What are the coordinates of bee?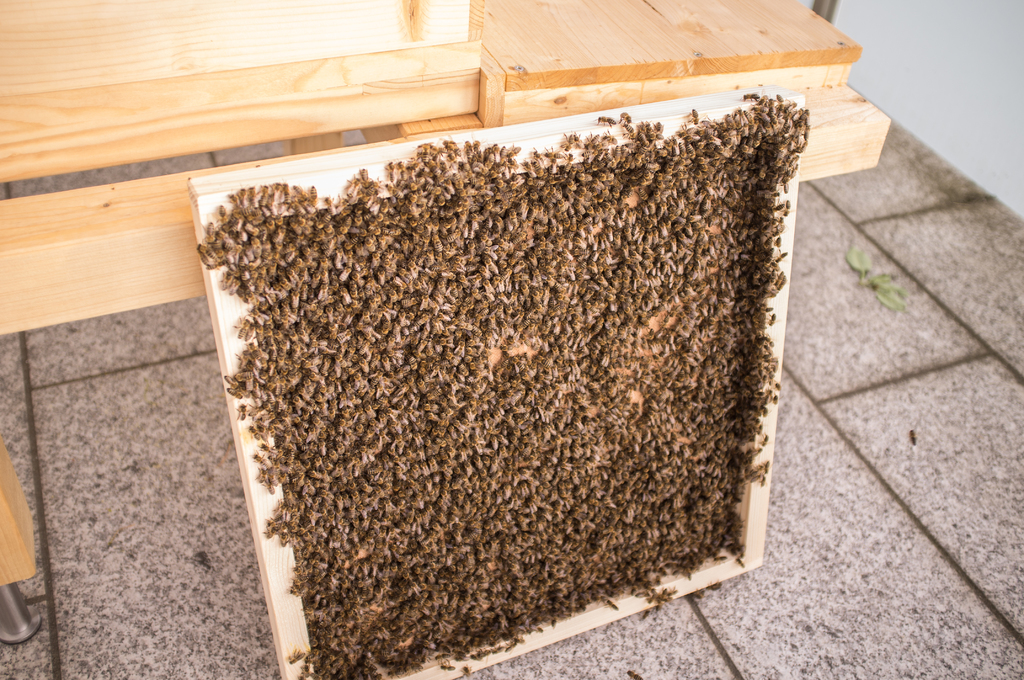
crop(529, 147, 545, 163).
